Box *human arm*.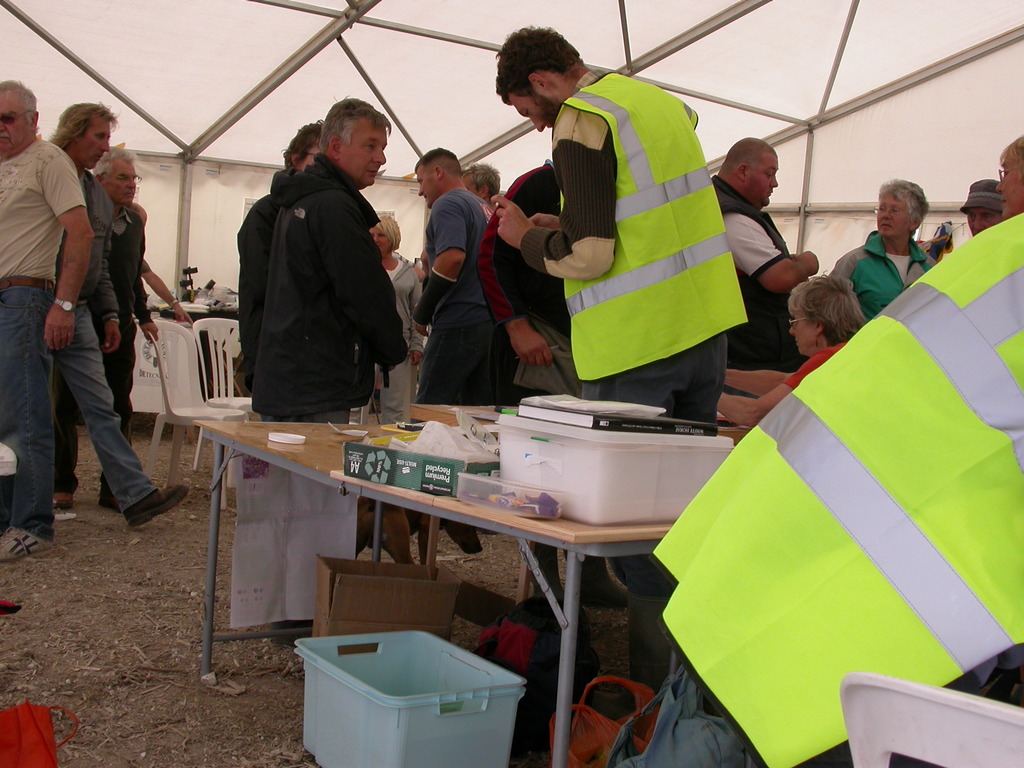
Rect(717, 357, 789, 397).
